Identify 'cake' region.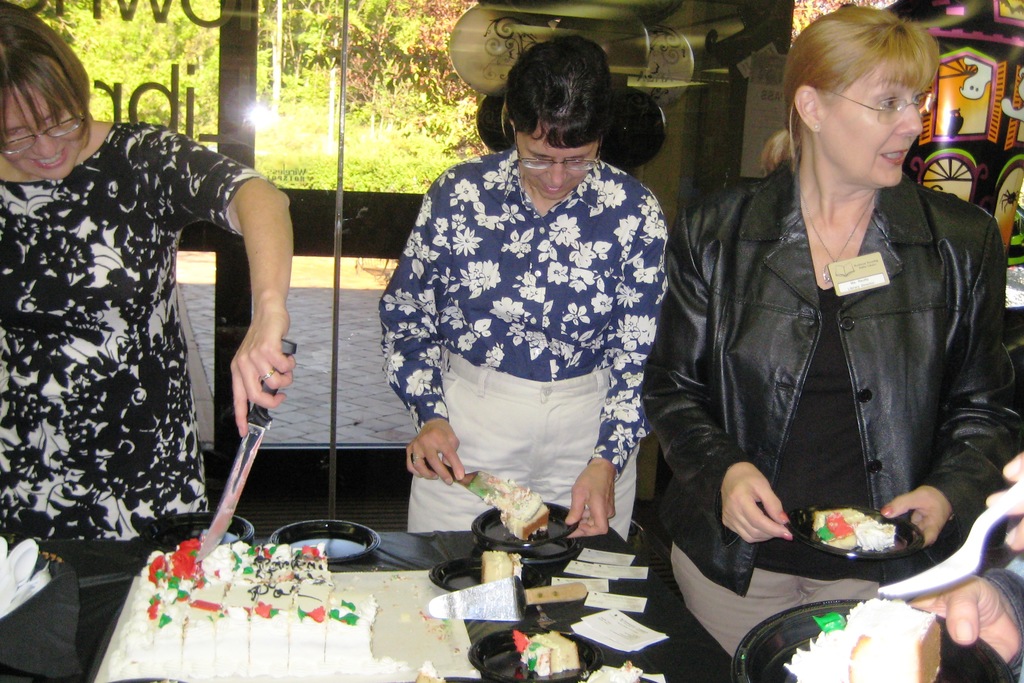
Region: 849, 514, 900, 554.
